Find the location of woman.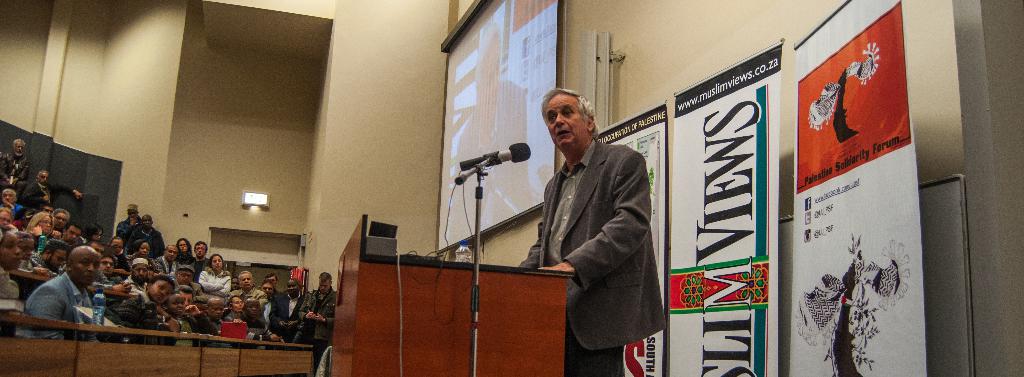
Location: box(163, 294, 216, 349).
